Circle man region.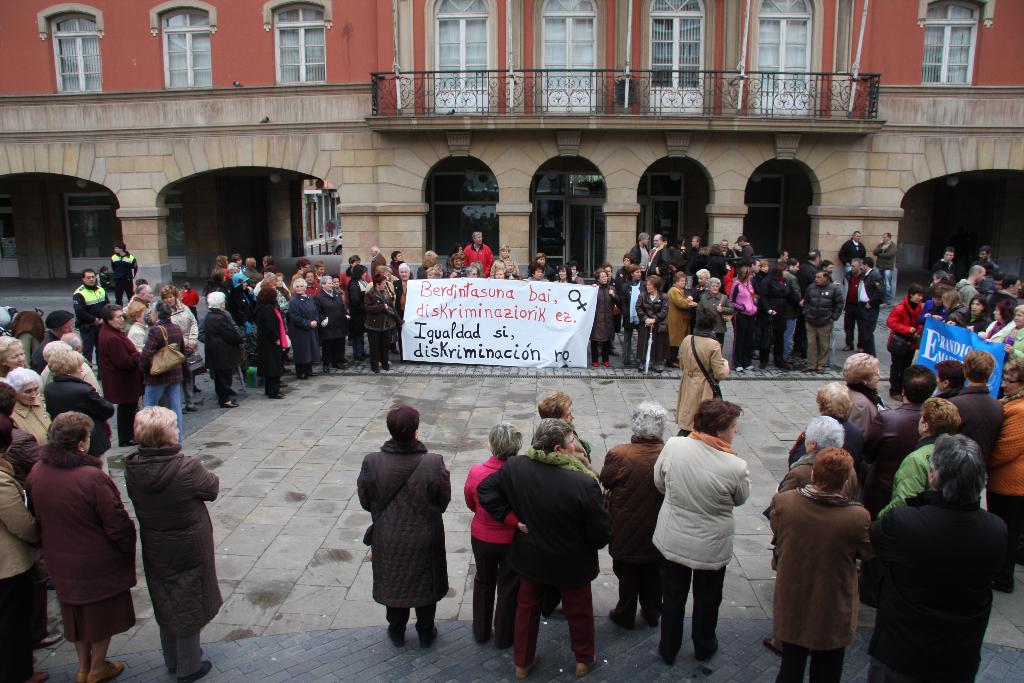
Region: [left=854, top=258, right=887, bottom=360].
